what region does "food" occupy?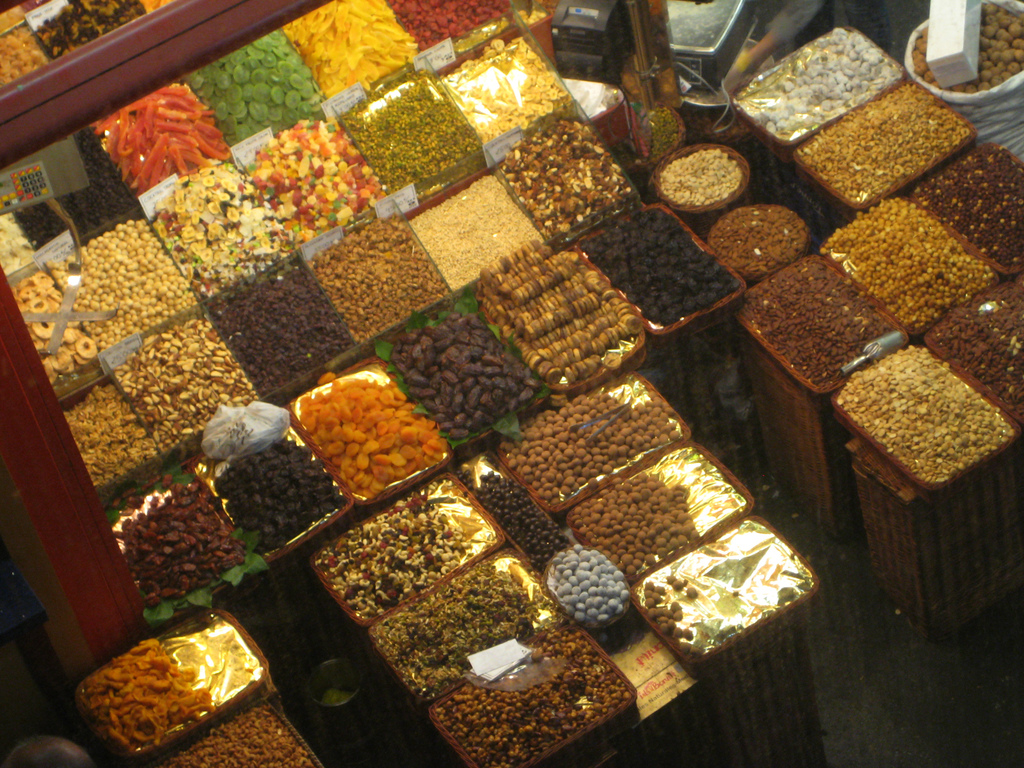
[570,204,737,326].
